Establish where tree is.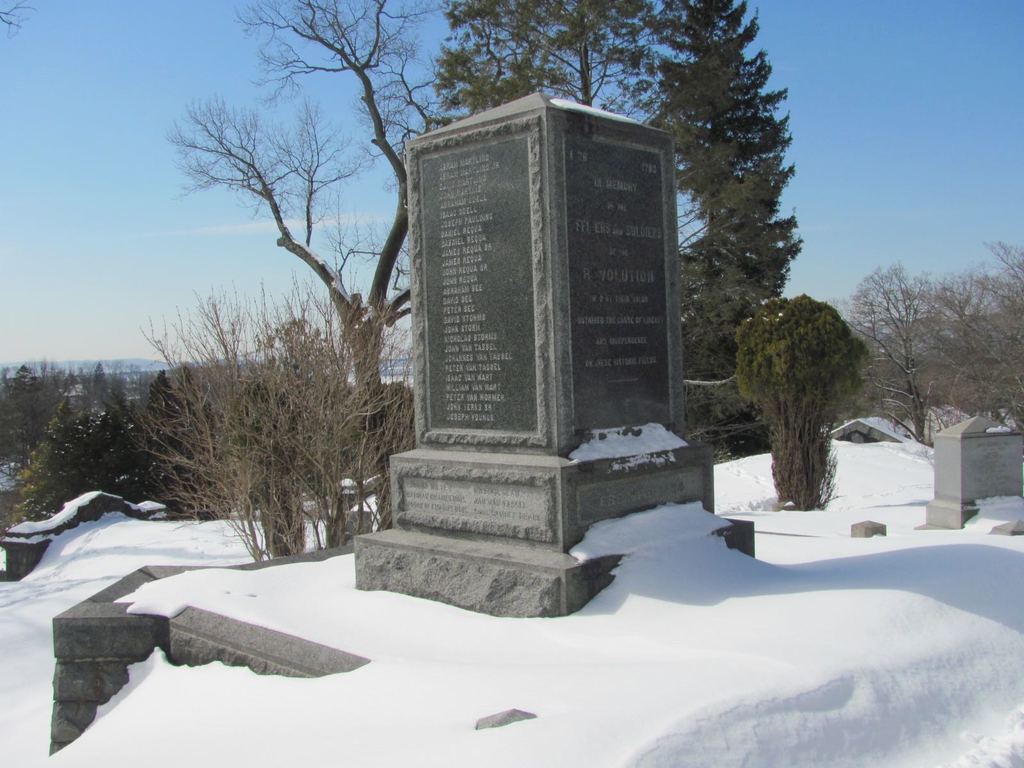
Established at l=116, t=269, r=417, b=564.
